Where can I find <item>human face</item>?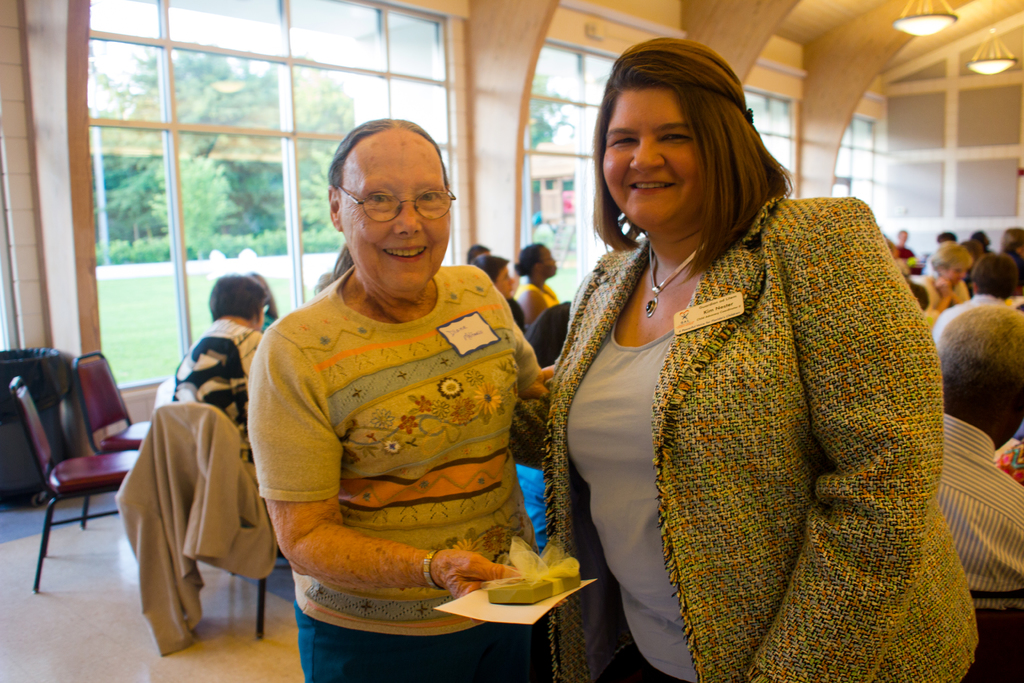
You can find it at BBox(340, 133, 450, 294).
